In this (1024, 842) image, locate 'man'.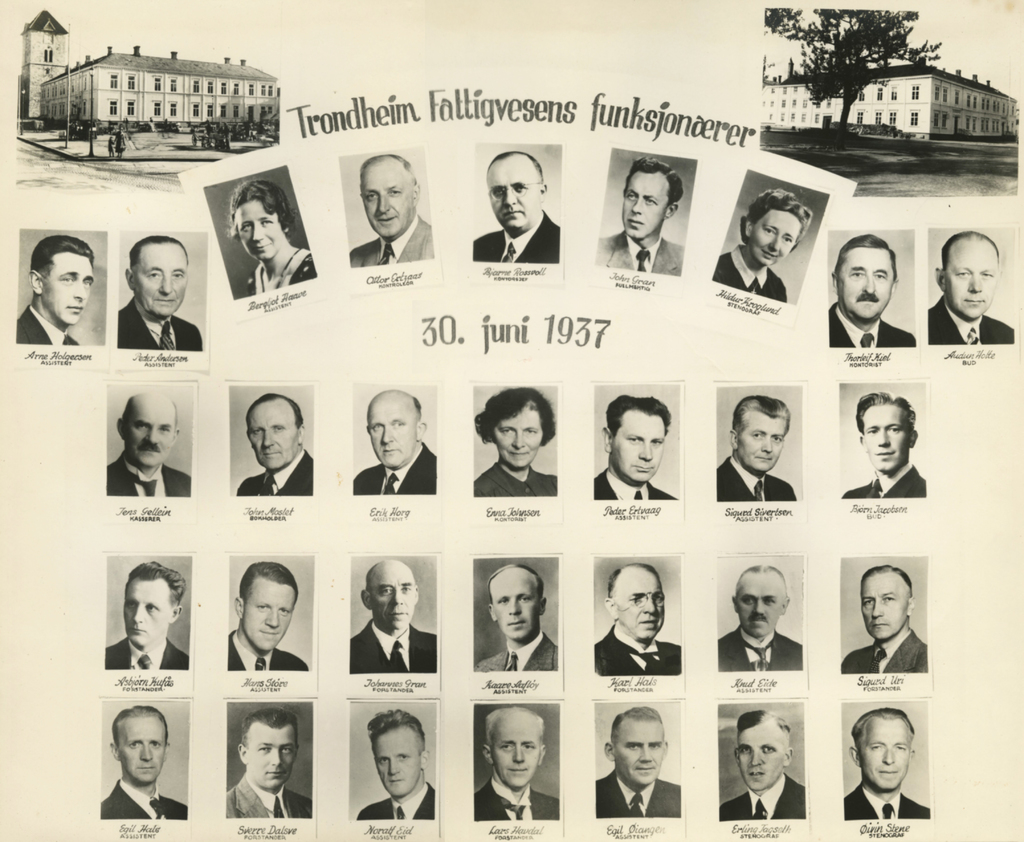
Bounding box: [598, 160, 682, 280].
